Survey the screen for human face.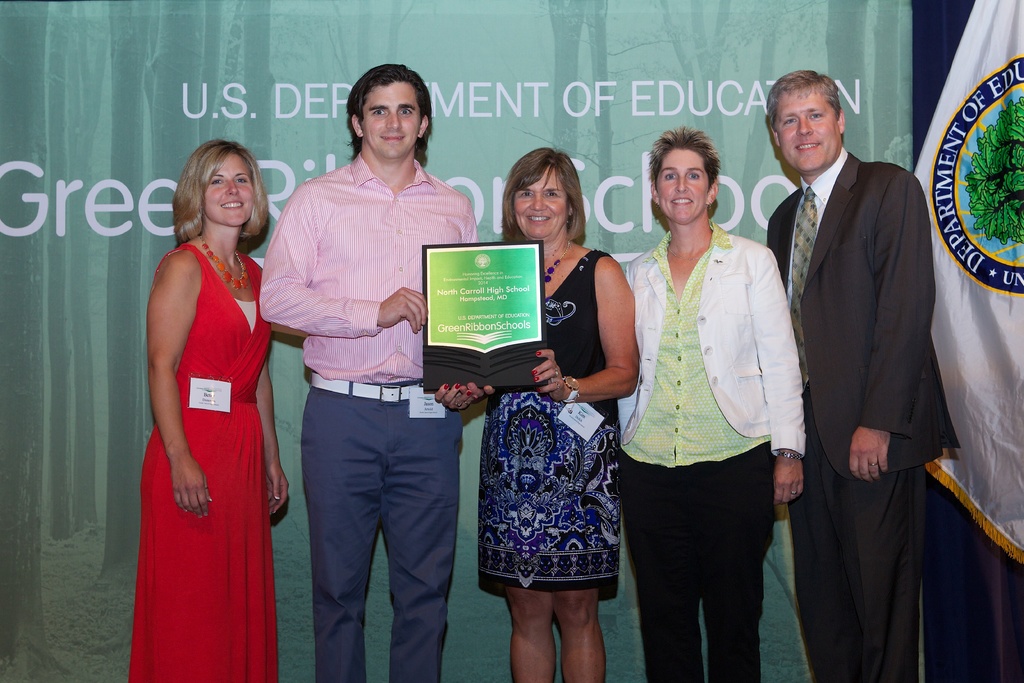
Survey found: x1=362 y1=78 x2=419 y2=158.
